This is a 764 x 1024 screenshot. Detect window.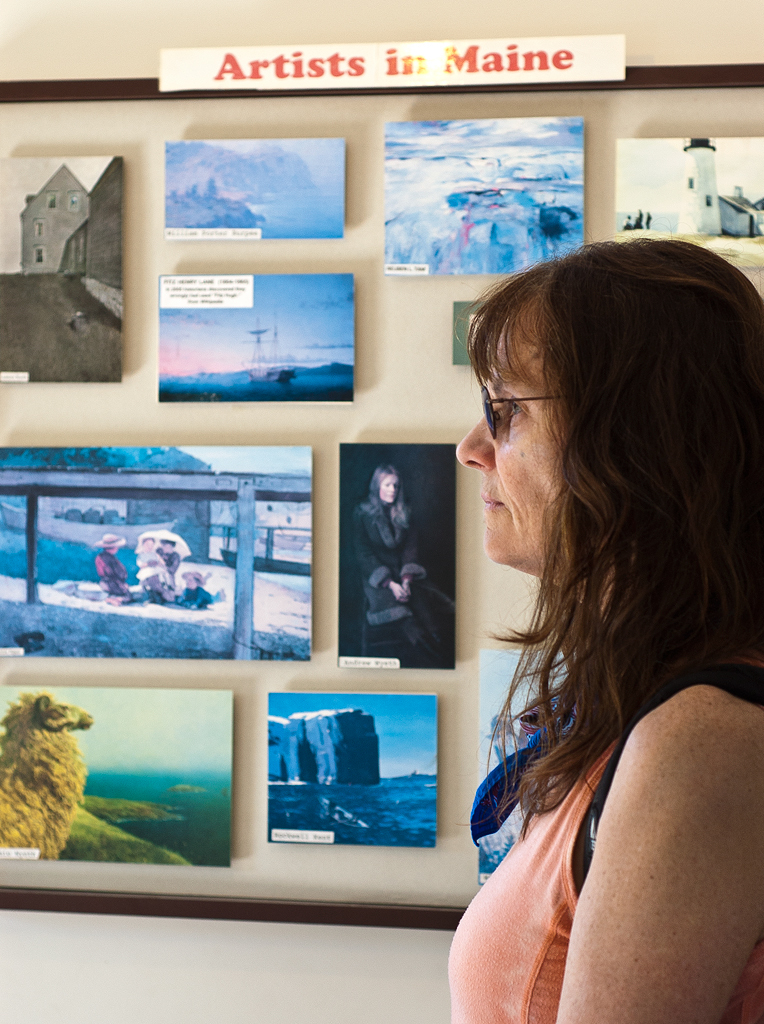
(left=66, top=187, right=82, bottom=212).
